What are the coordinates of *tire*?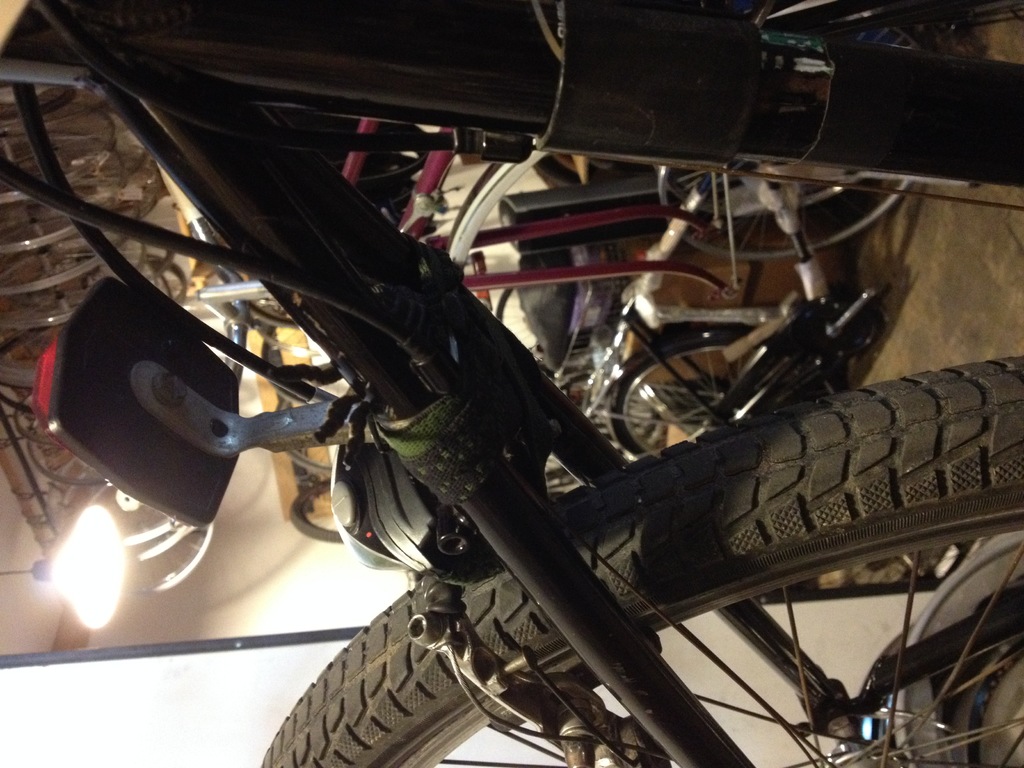
select_region(605, 329, 737, 452).
